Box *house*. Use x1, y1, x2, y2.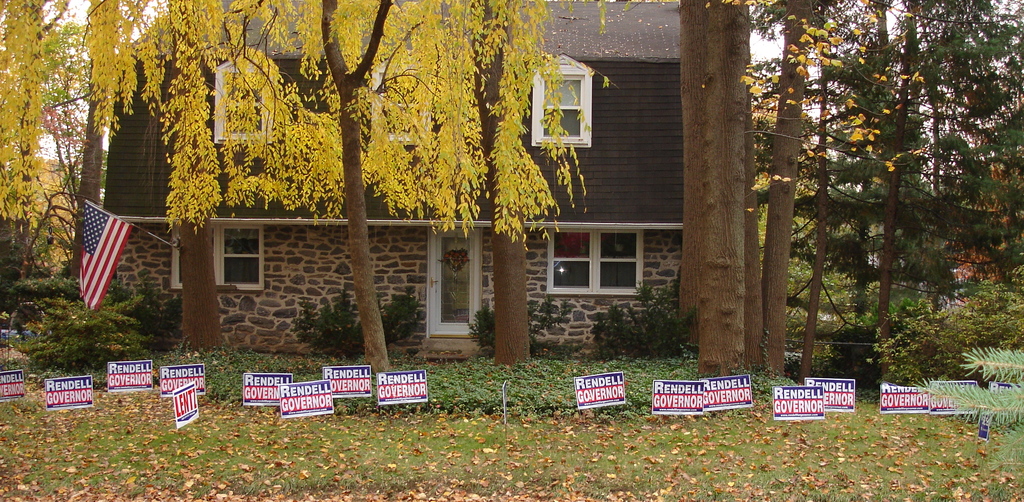
106, 0, 679, 351.
